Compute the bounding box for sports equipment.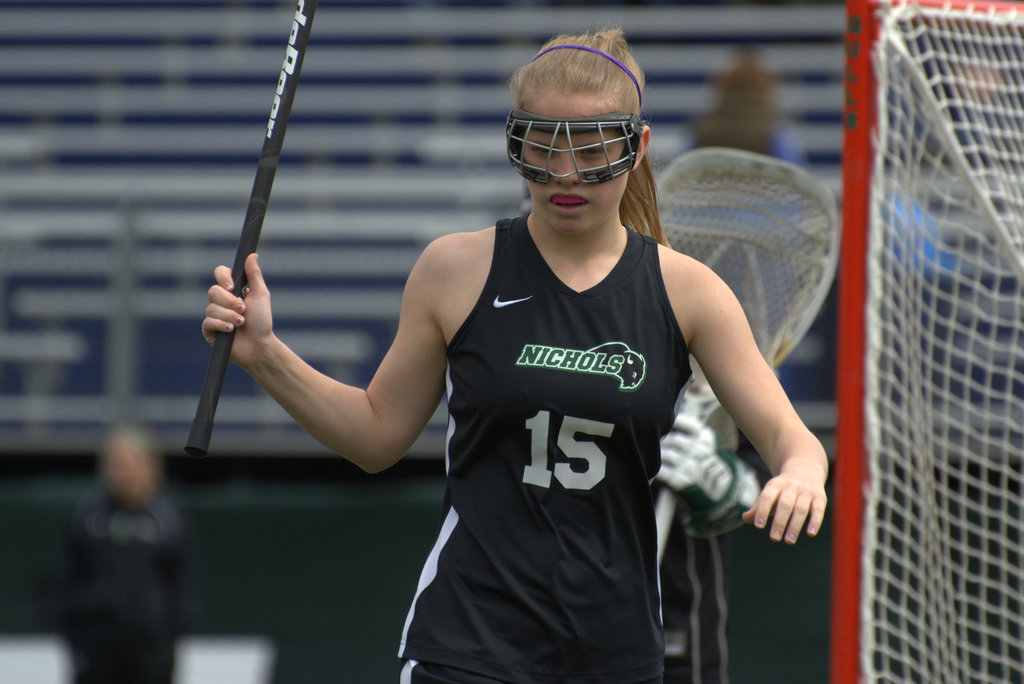
[548, 193, 589, 206].
